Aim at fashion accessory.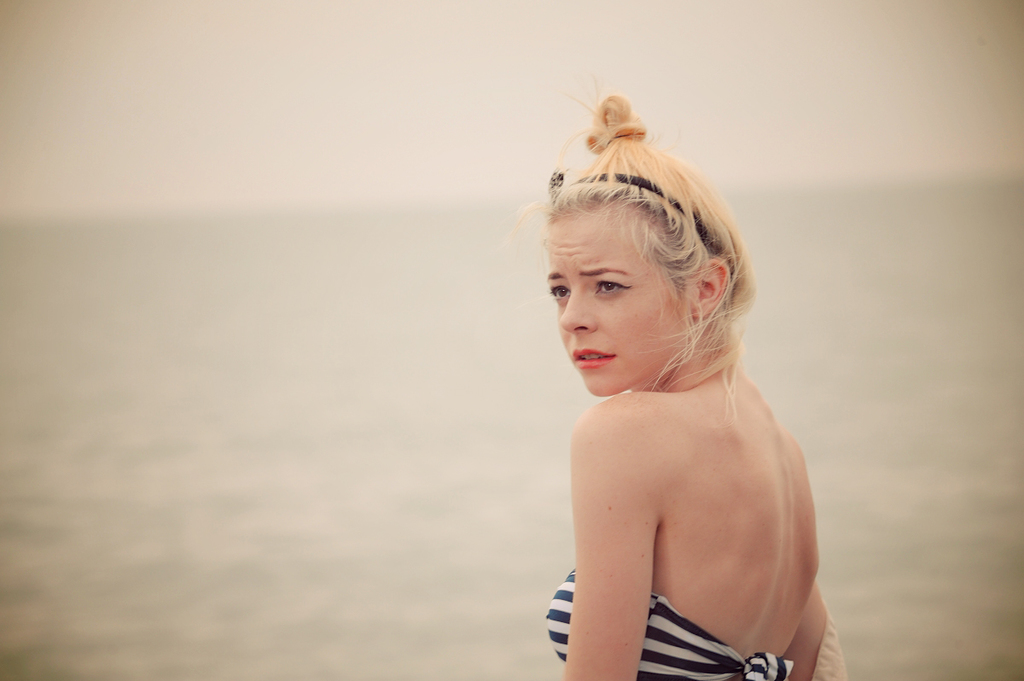
Aimed at bbox(548, 166, 735, 274).
